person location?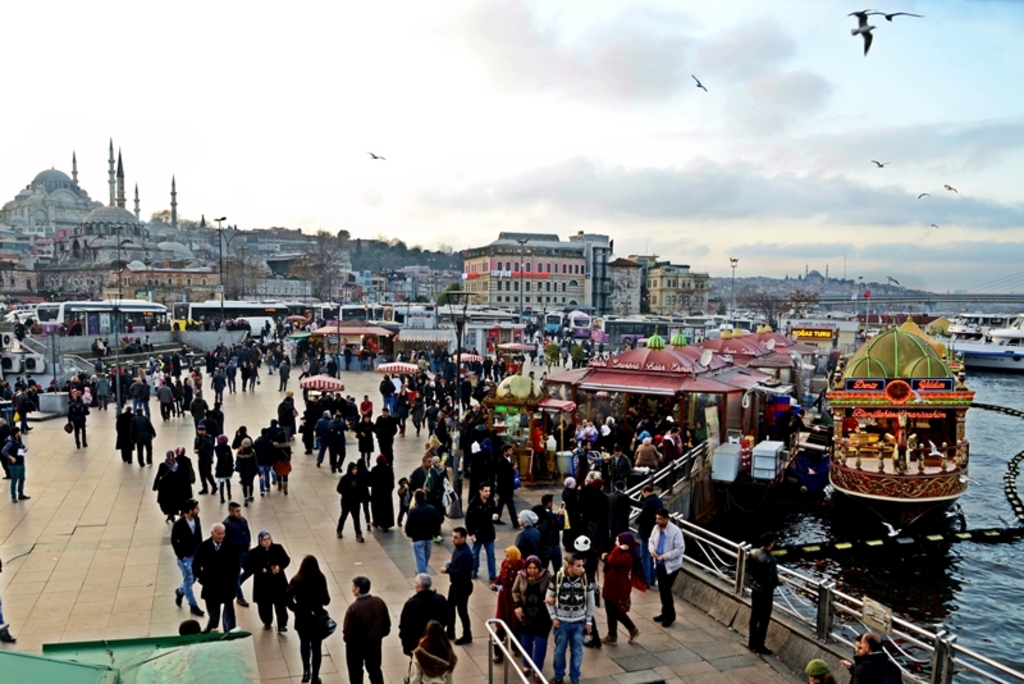
select_region(412, 620, 449, 683)
